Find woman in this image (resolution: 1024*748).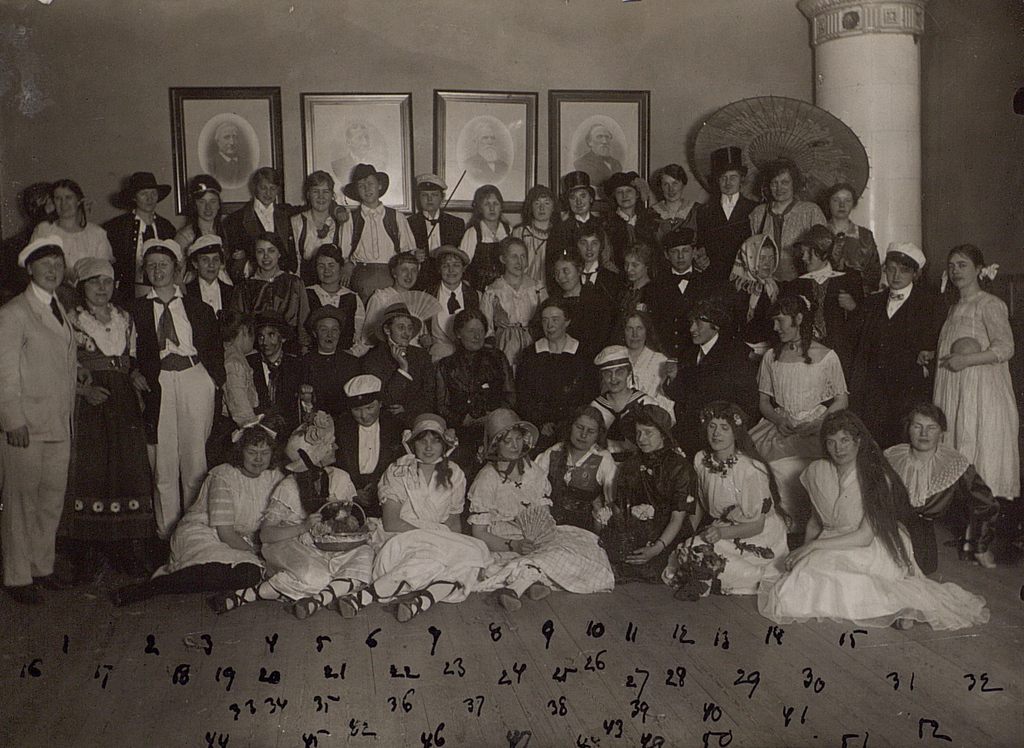
box=[876, 406, 1002, 569].
